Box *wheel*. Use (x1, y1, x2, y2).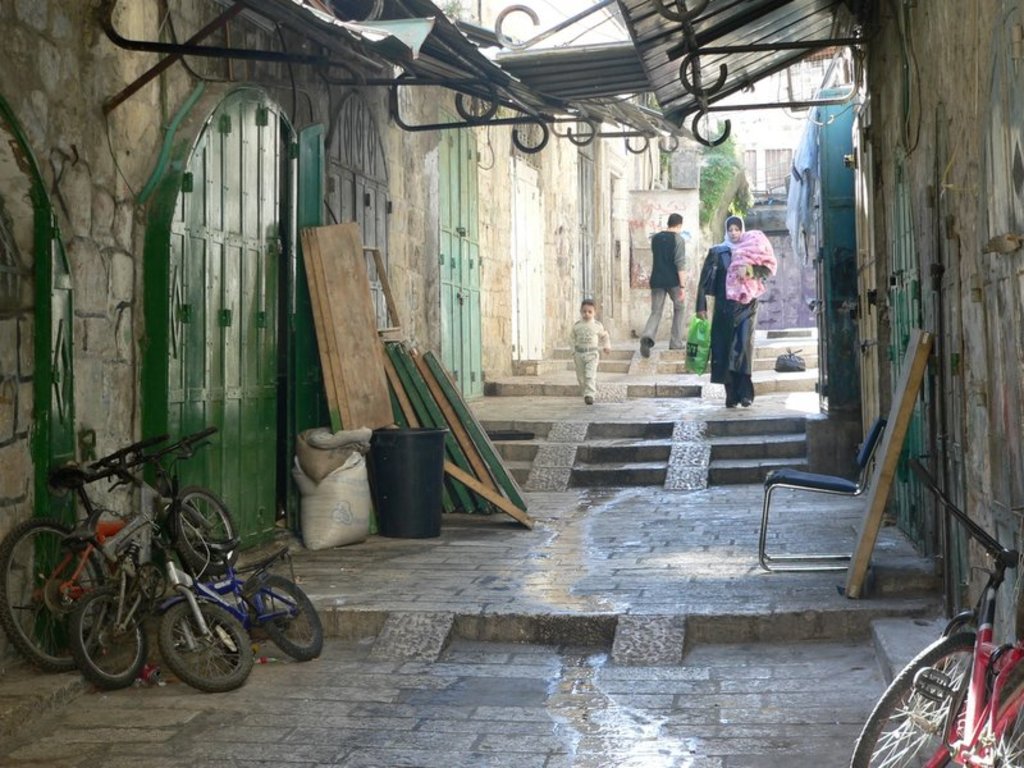
(0, 518, 110, 675).
